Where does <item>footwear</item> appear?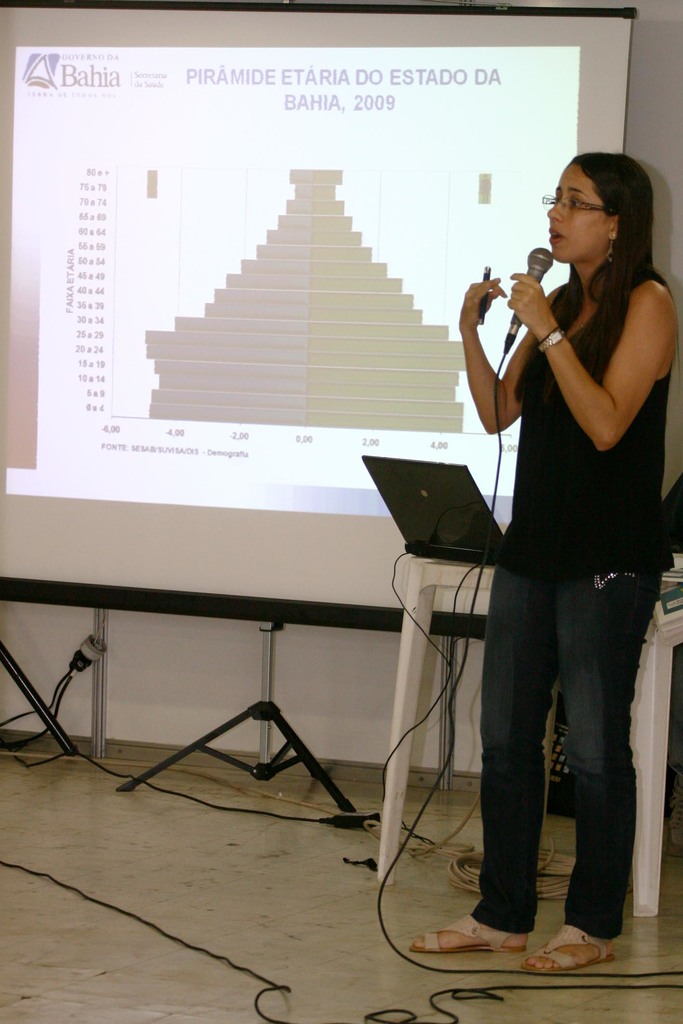
Appears at left=522, top=917, right=616, bottom=973.
